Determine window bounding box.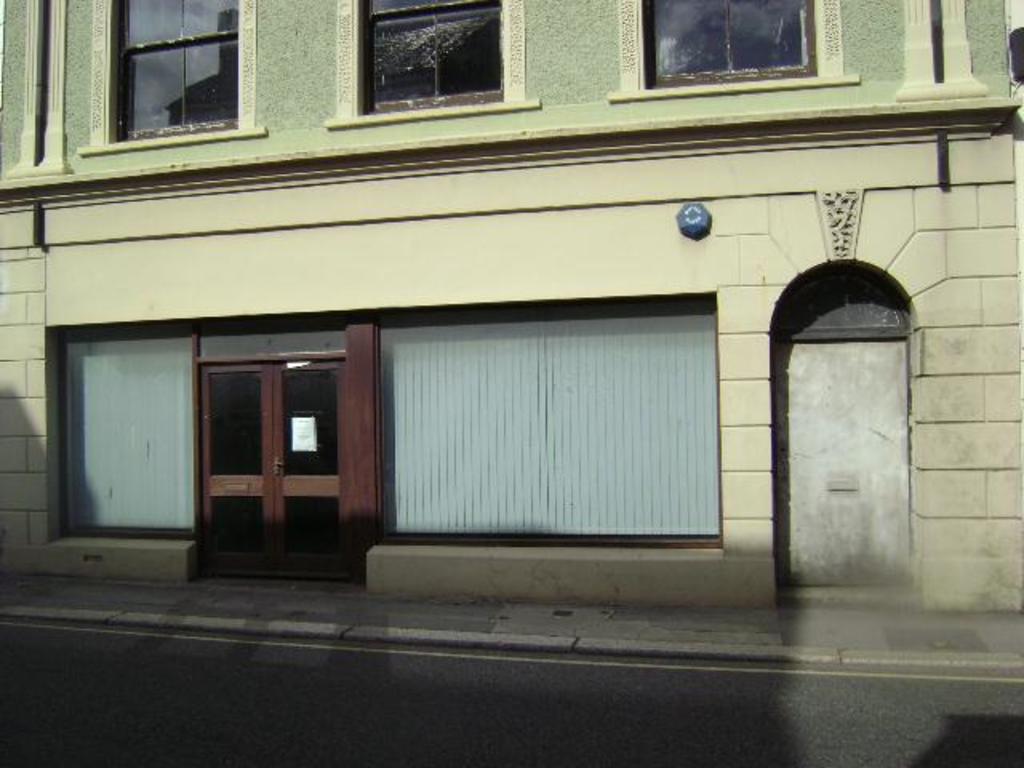
Determined: [left=358, top=0, right=502, bottom=115].
